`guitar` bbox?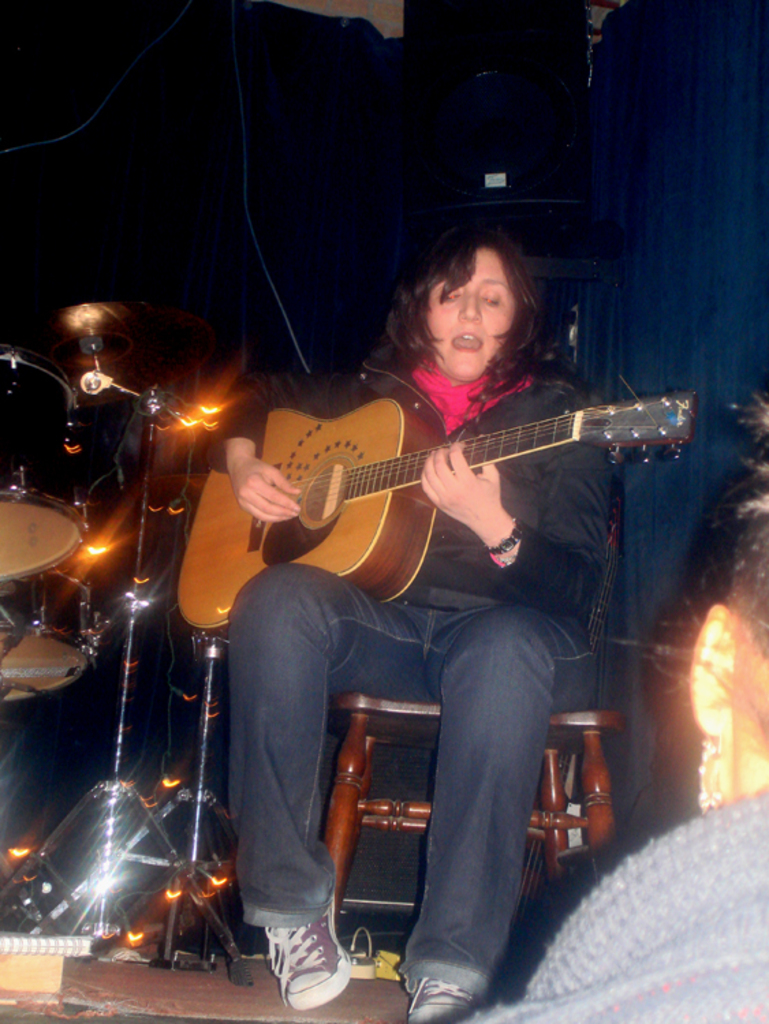
detection(173, 393, 691, 624)
